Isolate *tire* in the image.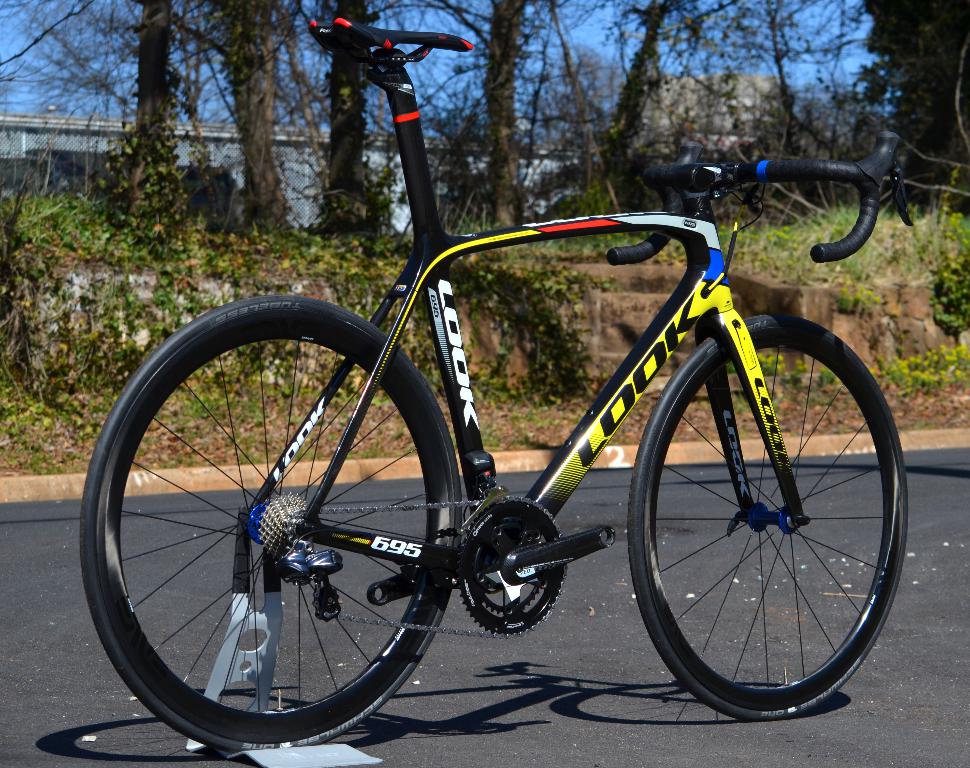
Isolated region: x1=104 y1=298 x2=461 y2=752.
